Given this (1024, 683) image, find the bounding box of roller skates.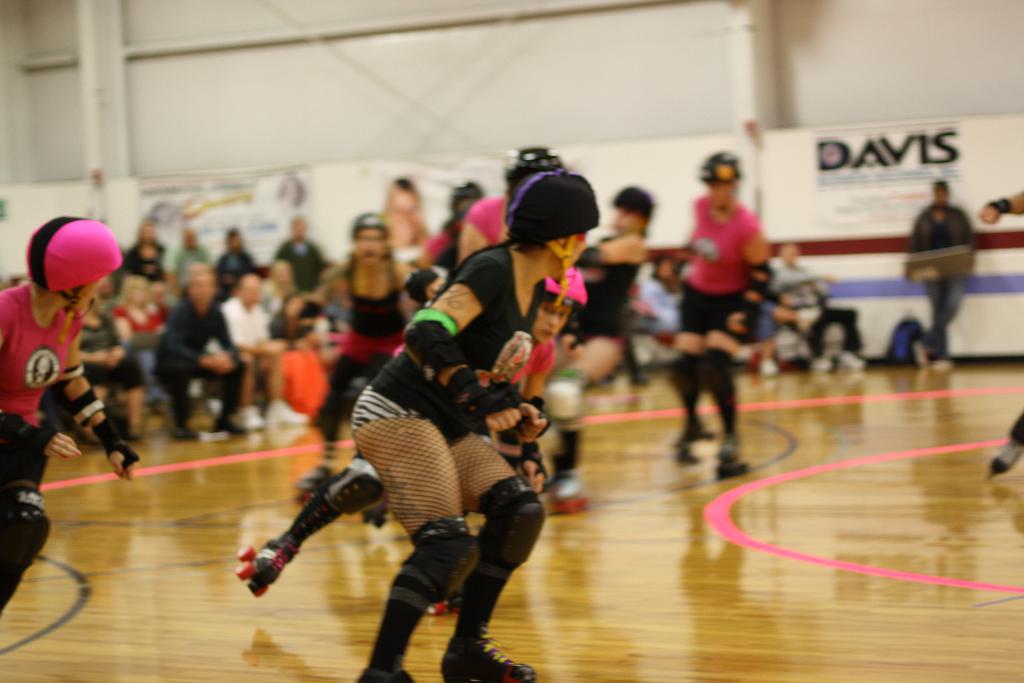
[left=673, top=424, right=705, bottom=447].
